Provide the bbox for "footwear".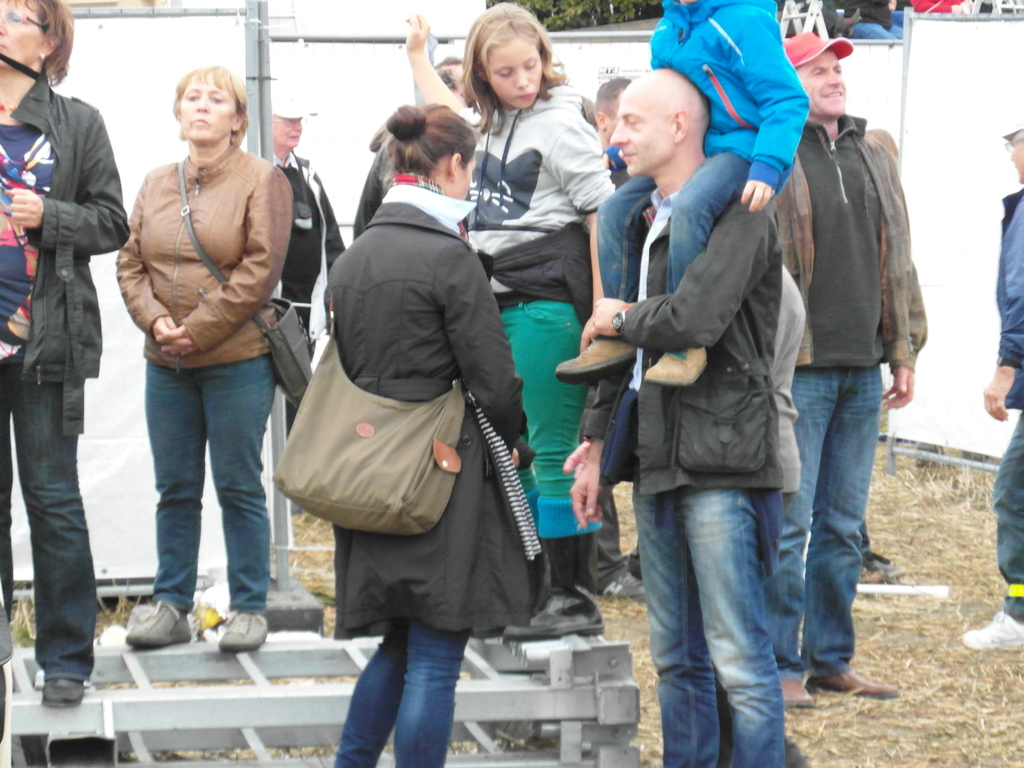
x1=806, y1=669, x2=901, y2=696.
